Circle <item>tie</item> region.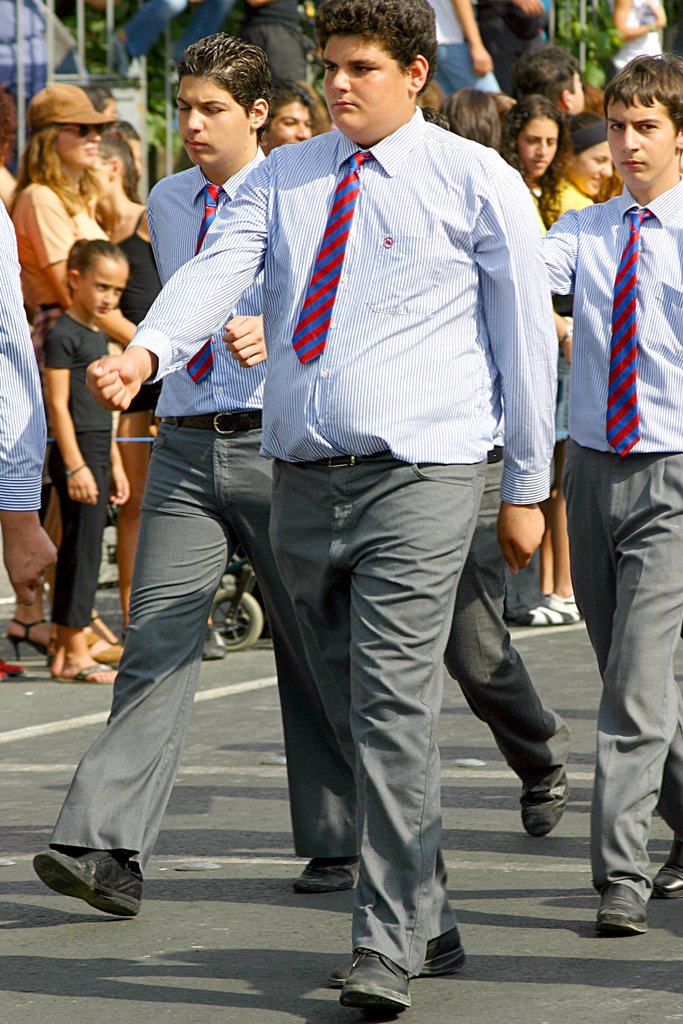
Region: Rect(187, 185, 226, 388).
